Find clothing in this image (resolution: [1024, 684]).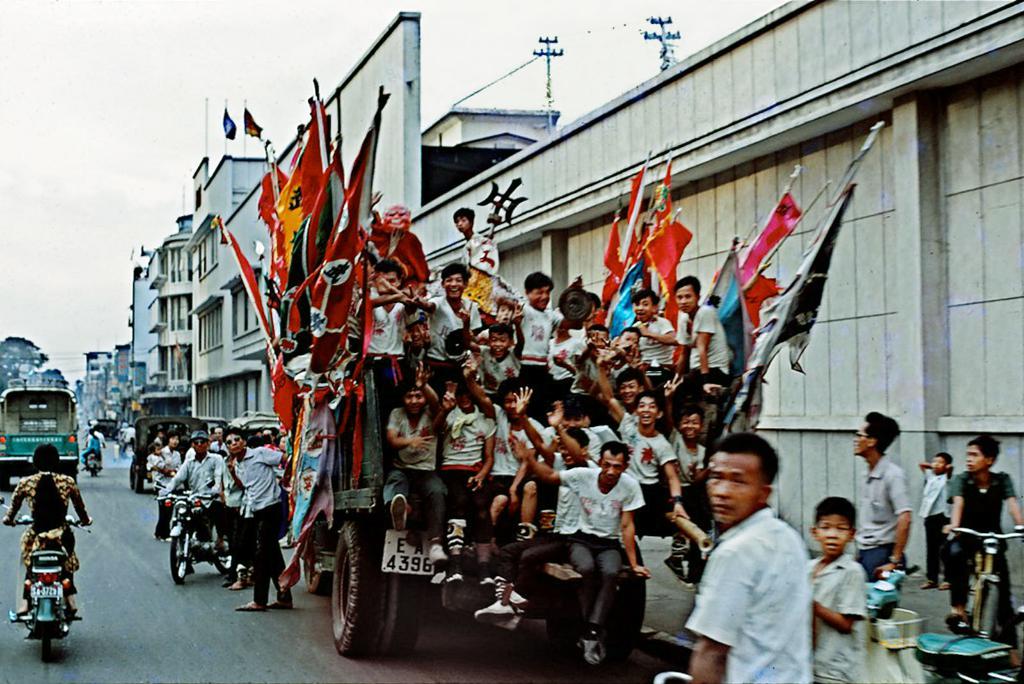
[653,302,733,434].
